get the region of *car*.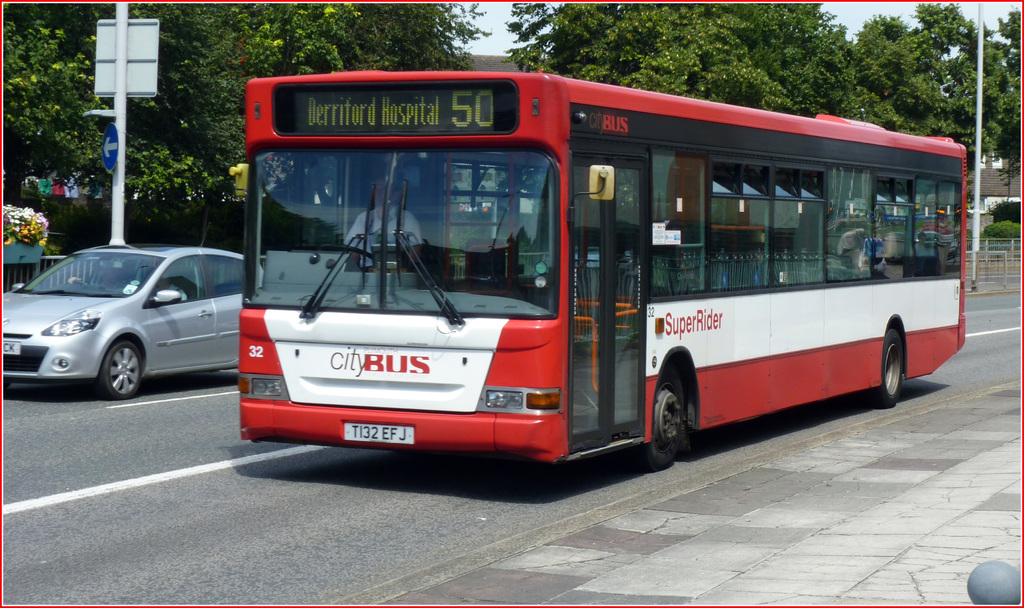
bbox=(0, 241, 250, 401).
